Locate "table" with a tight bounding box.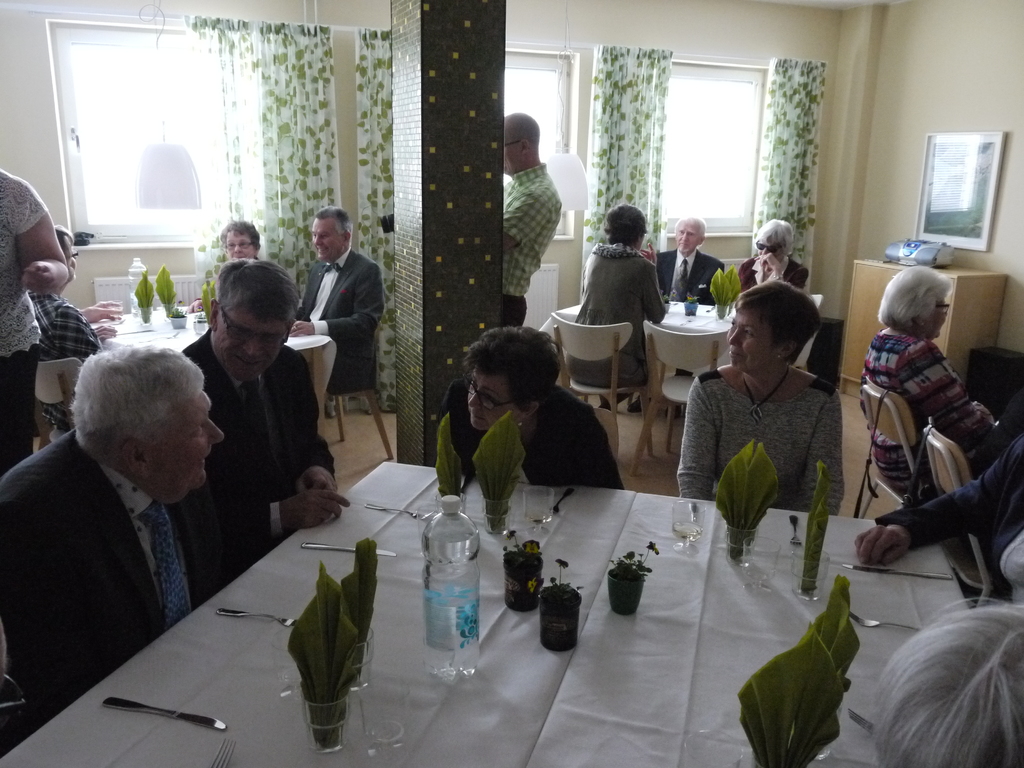
88 306 330 433.
